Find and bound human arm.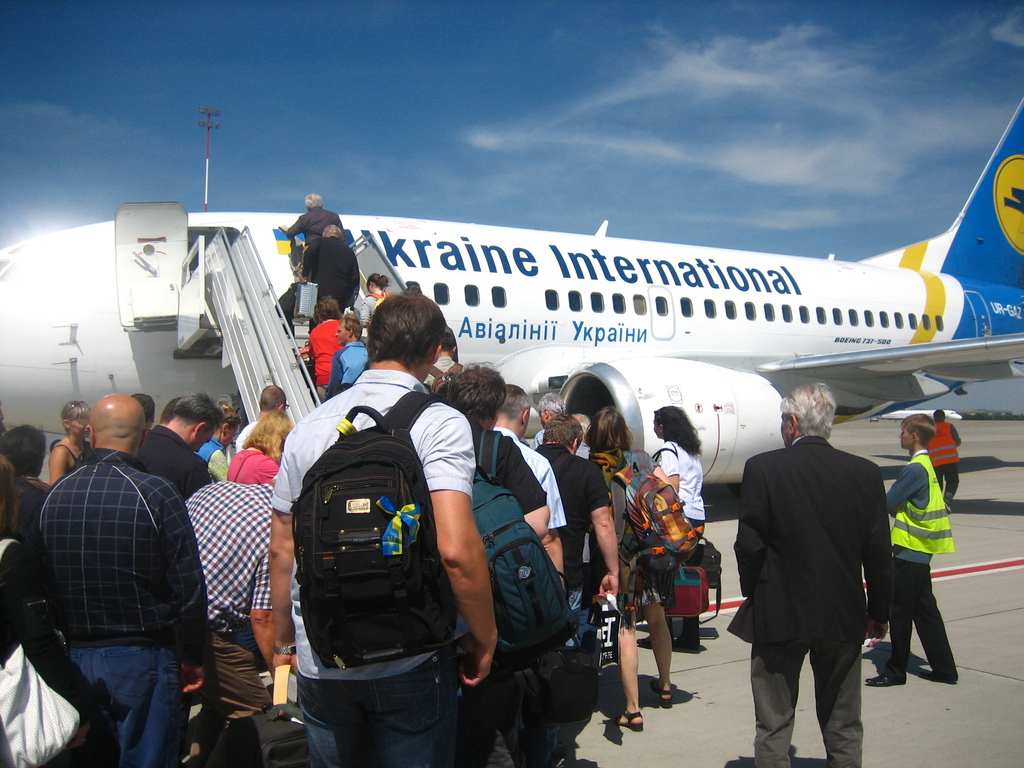
Bound: 299,241,317,285.
